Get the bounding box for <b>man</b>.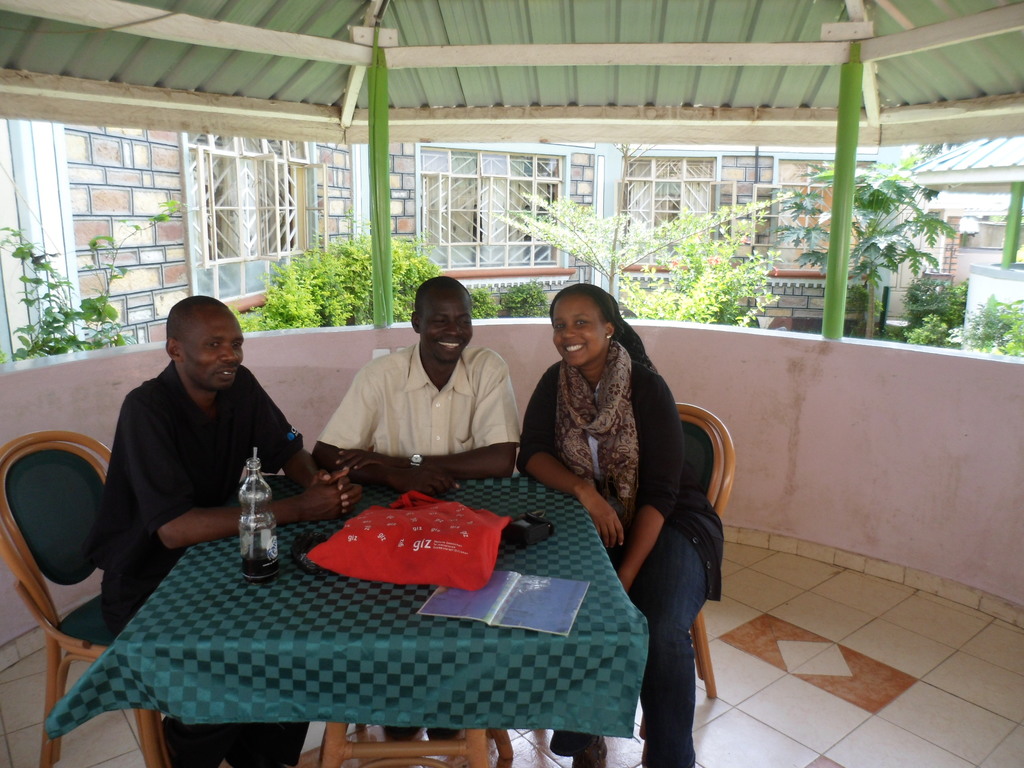
box(314, 276, 529, 506).
